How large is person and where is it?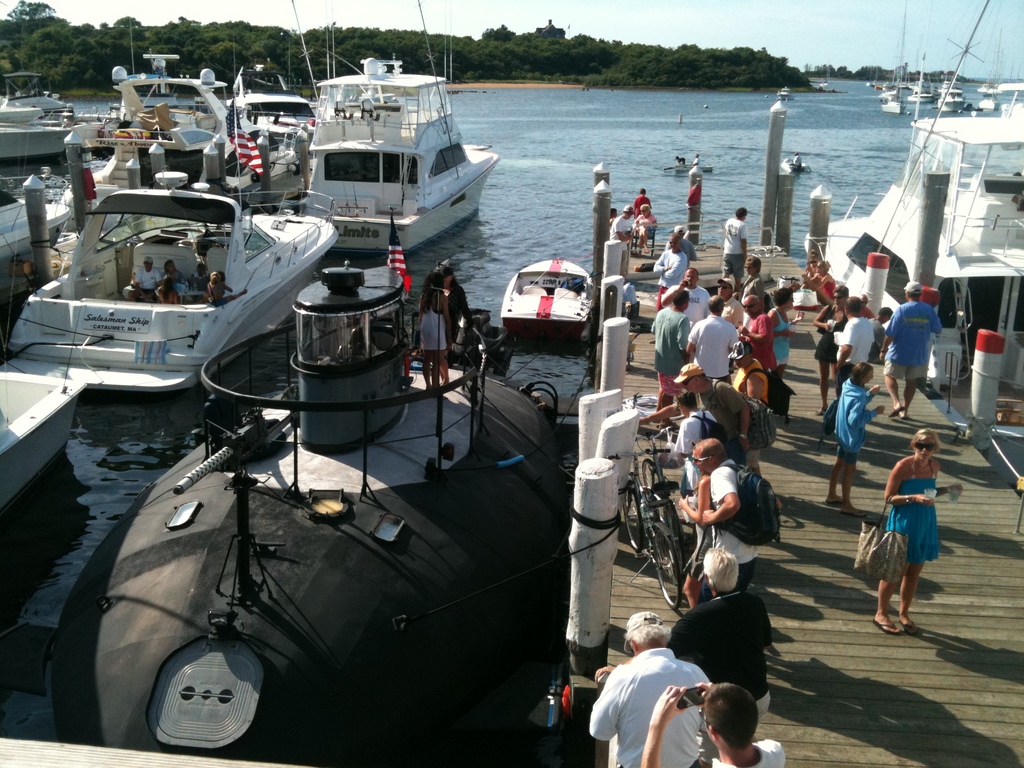
Bounding box: <region>835, 292, 875, 385</region>.
